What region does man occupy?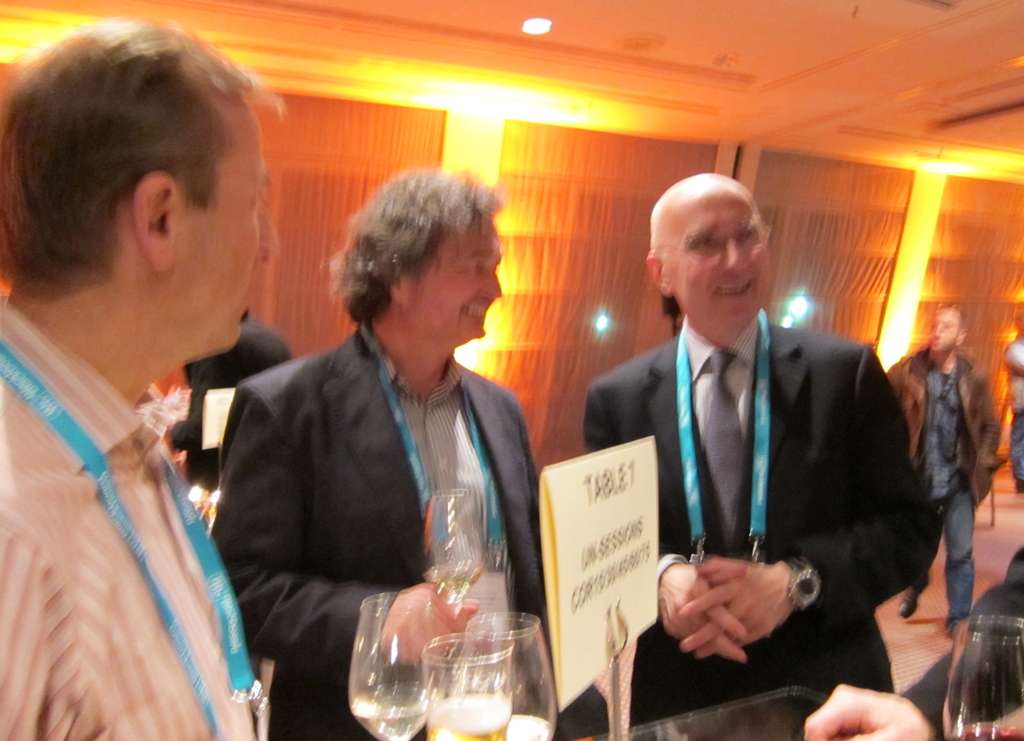
detection(0, 17, 264, 740).
